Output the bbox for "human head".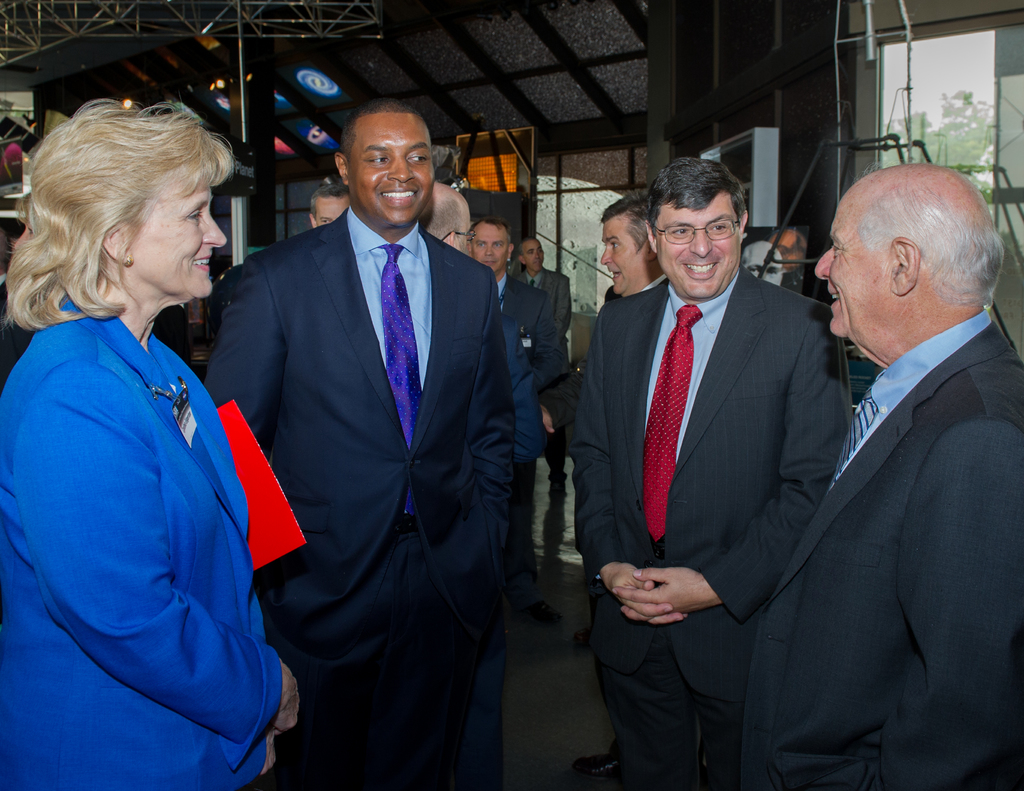
{"left": 641, "top": 157, "right": 746, "bottom": 303}.
